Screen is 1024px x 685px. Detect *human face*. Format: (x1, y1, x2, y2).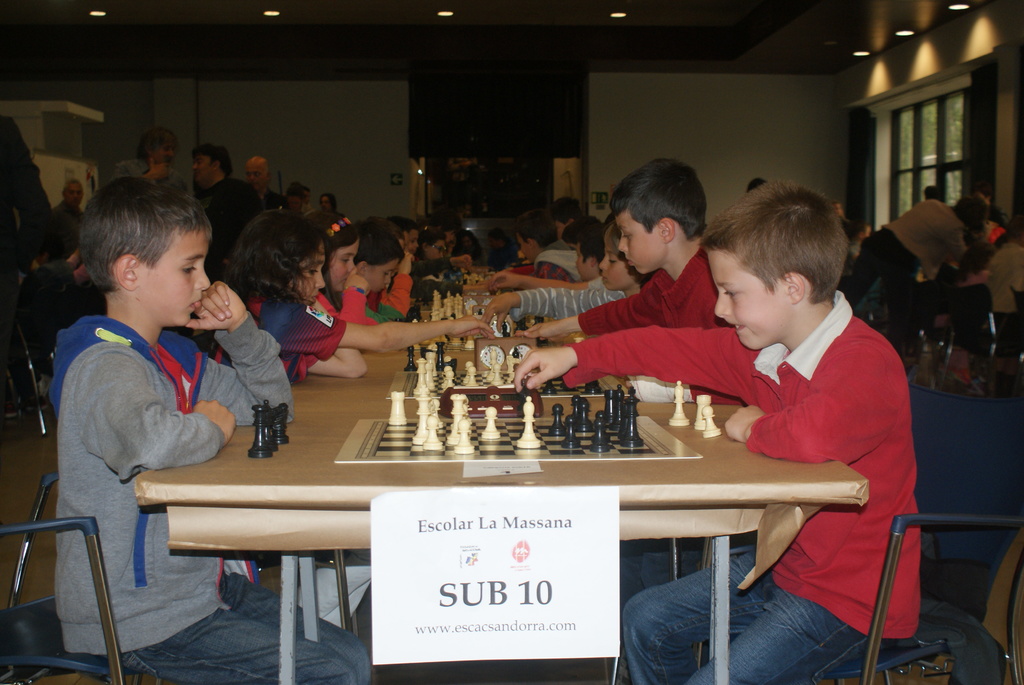
(328, 237, 360, 291).
